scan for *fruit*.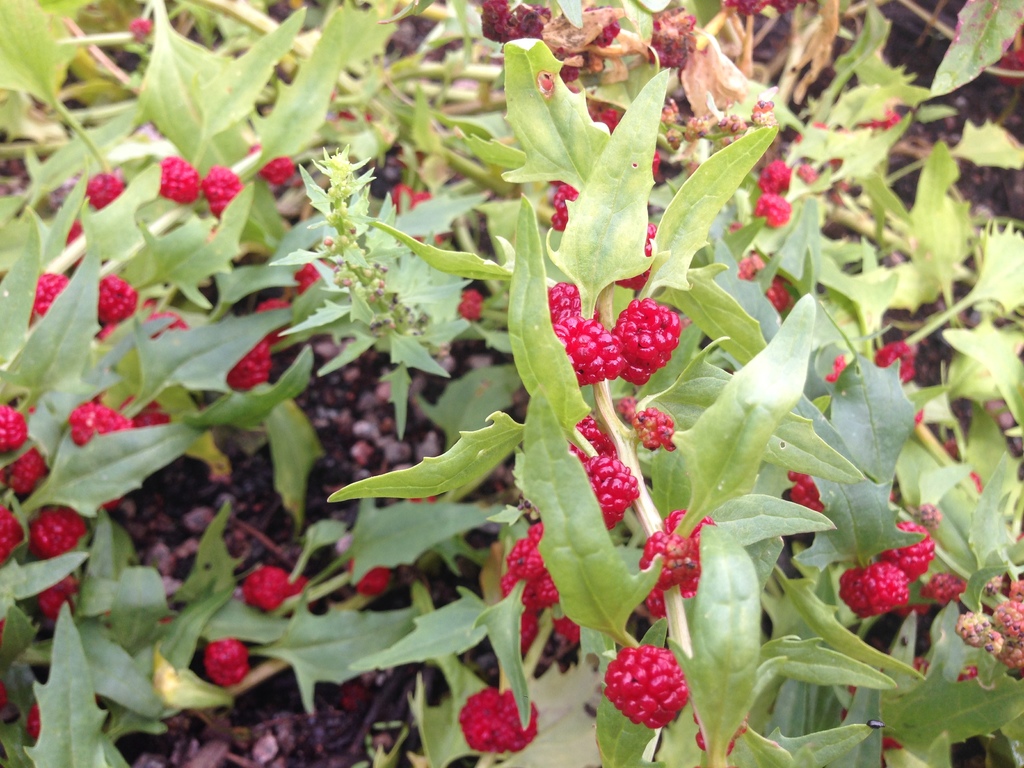
Scan result: box(604, 652, 697, 740).
